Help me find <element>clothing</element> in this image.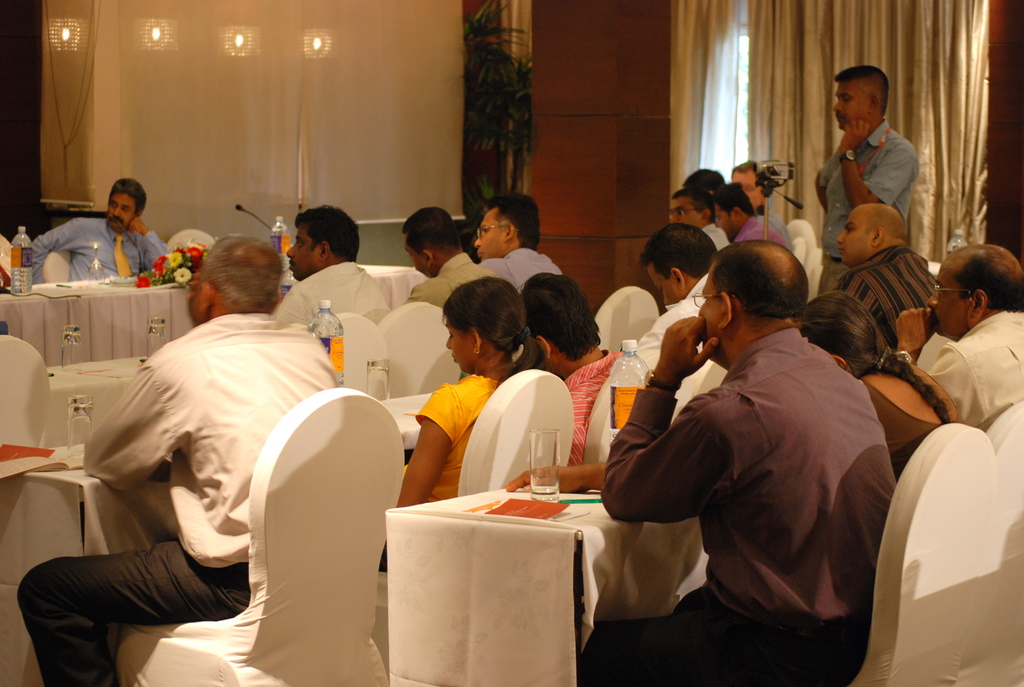
Found it: bbox=[580, 324, 905, 686].
